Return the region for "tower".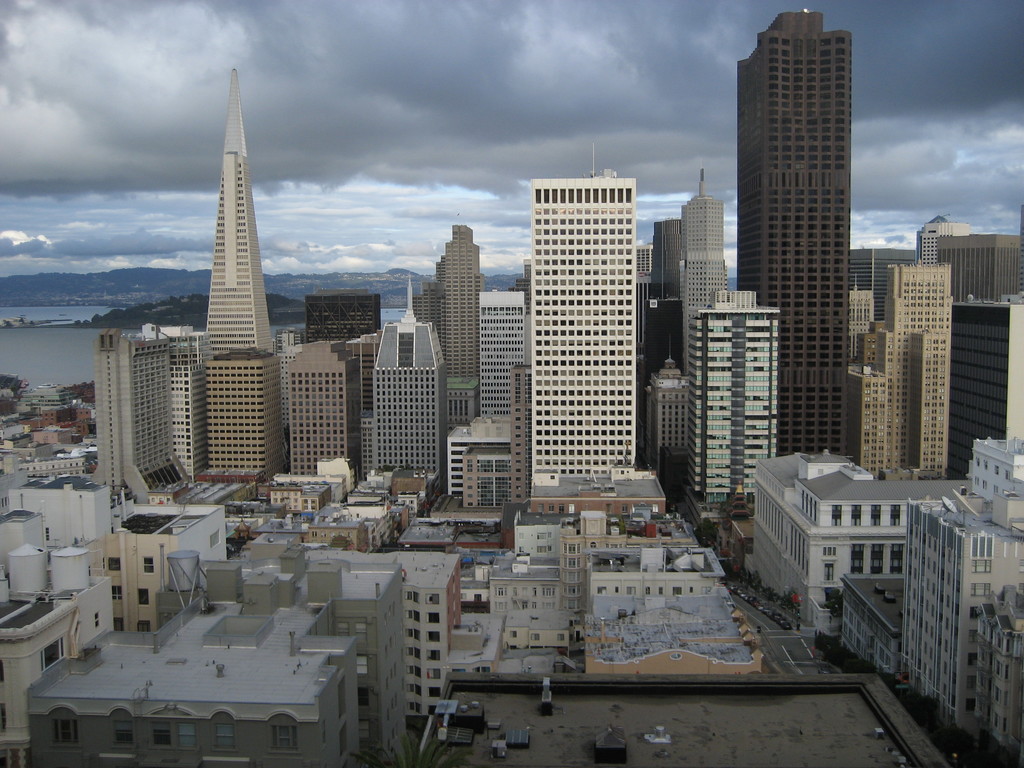
pyautogui.locateOnScreen(677, 171, 730, 364).
